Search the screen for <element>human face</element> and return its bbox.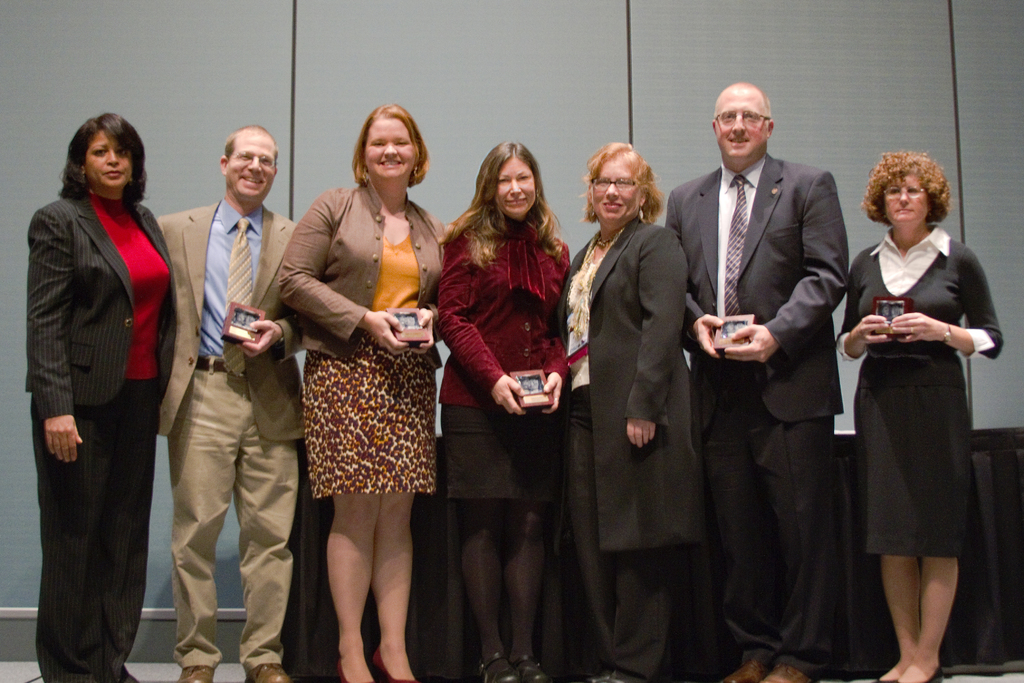
Found: x1=717, y1=92, x2=767, y2=159.
